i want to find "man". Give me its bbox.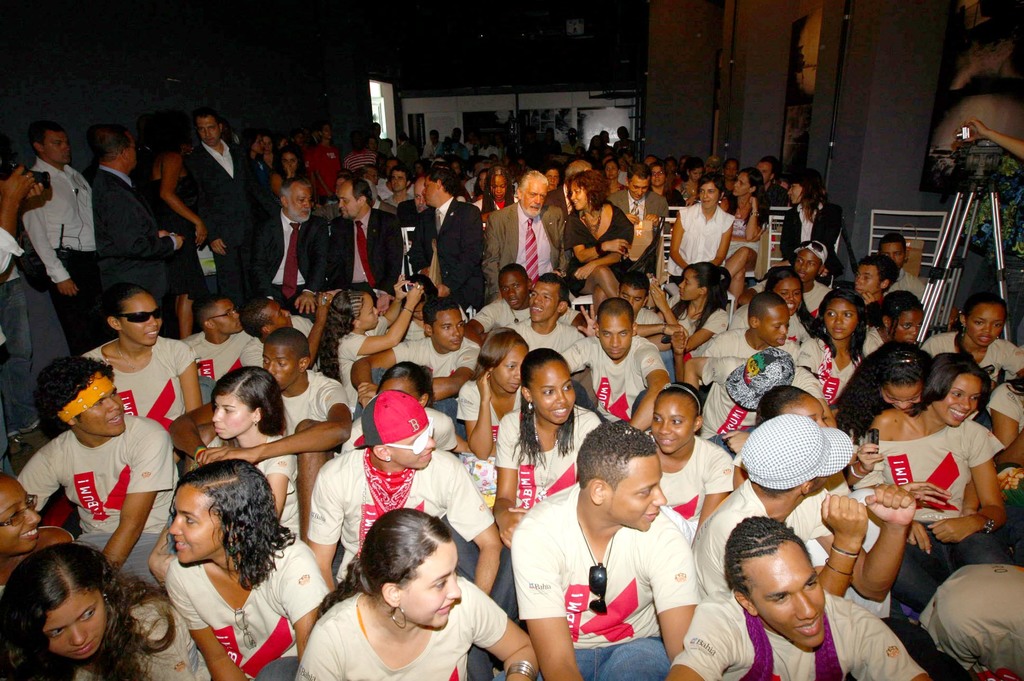
(x1=483, y1=167, x2=563, y2=303).
